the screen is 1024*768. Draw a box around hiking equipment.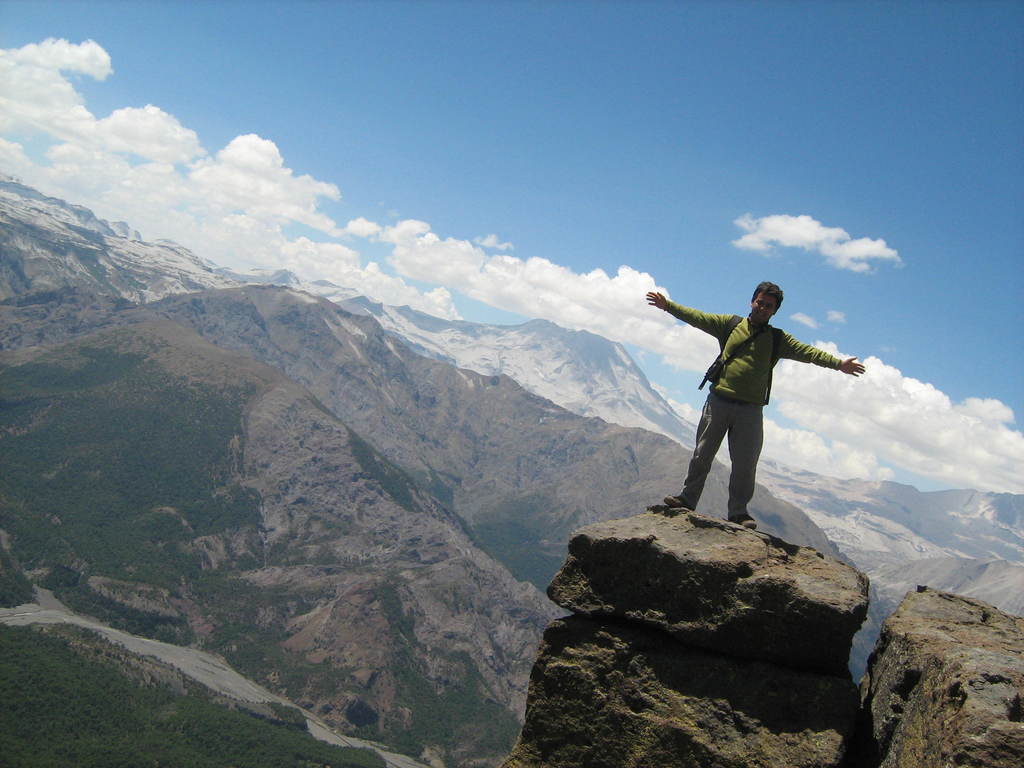
crop(698, 317, 781, 401).
